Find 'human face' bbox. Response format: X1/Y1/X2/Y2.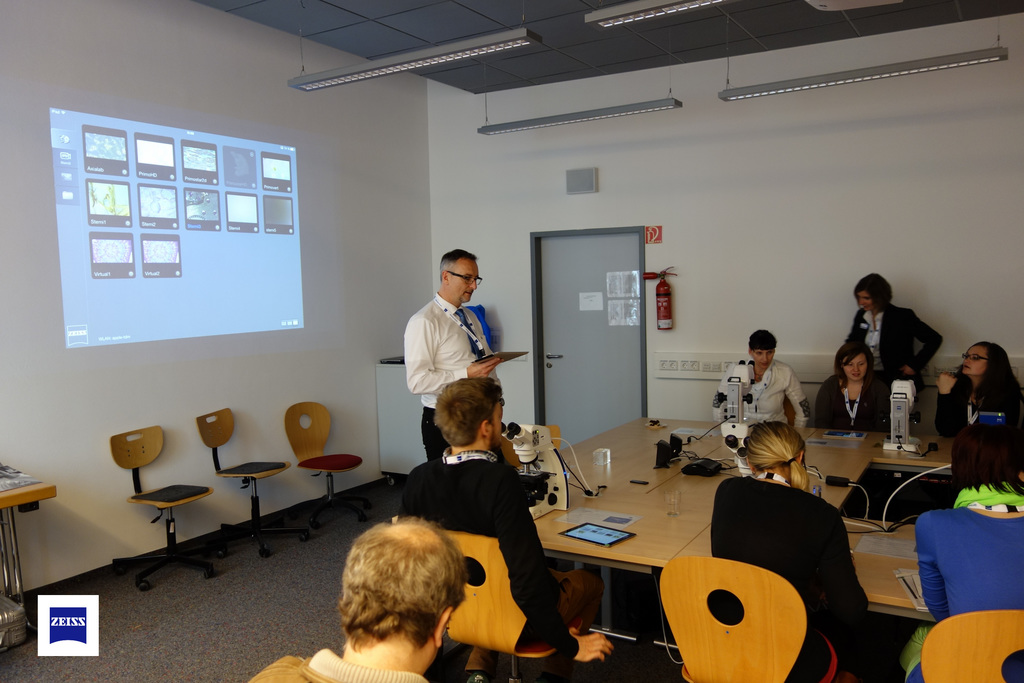
843/349/866/379.
